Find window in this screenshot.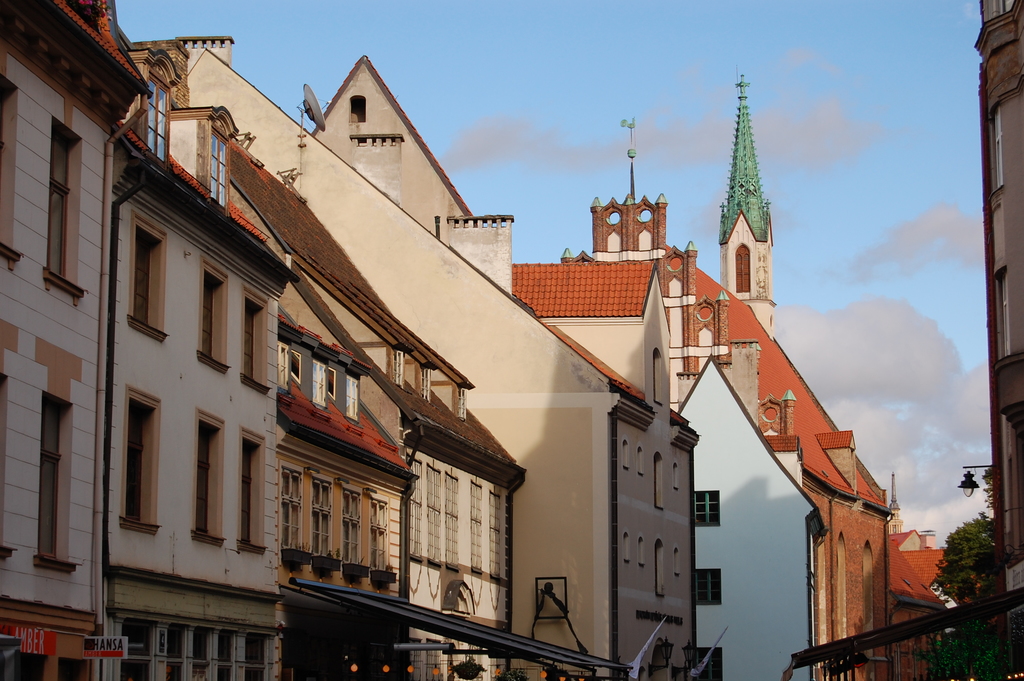
The bounding box for window is (left=371, top=495, right=387, bottom=569).
